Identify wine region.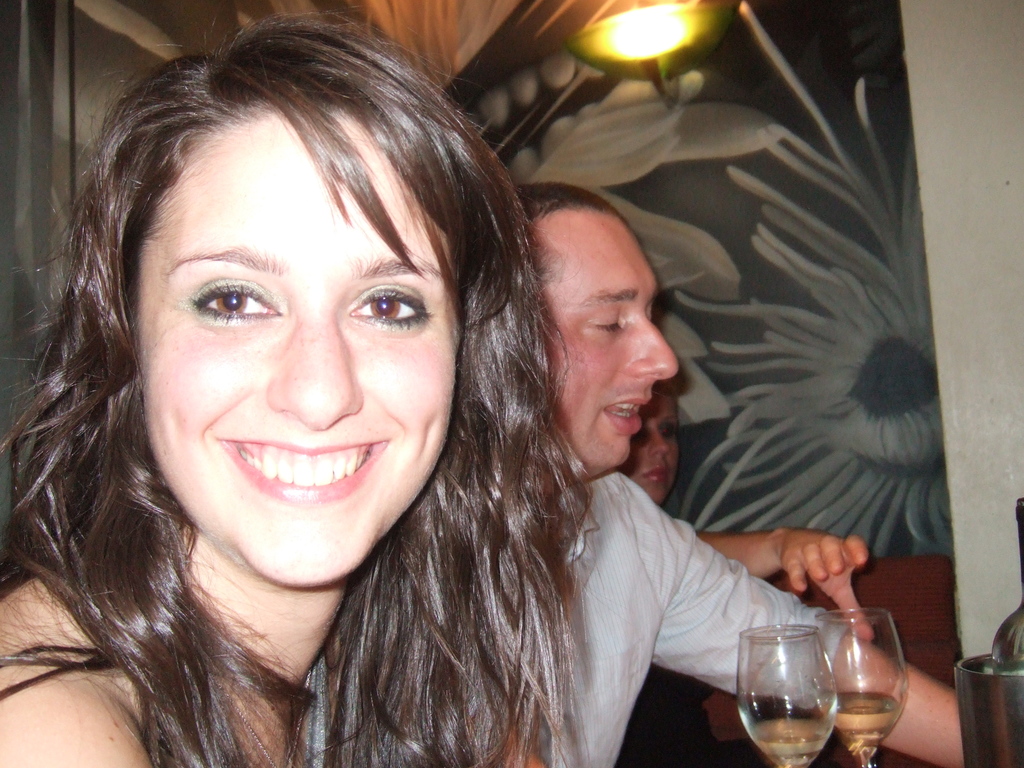
Region: locate(828, 689, 906, 760).
